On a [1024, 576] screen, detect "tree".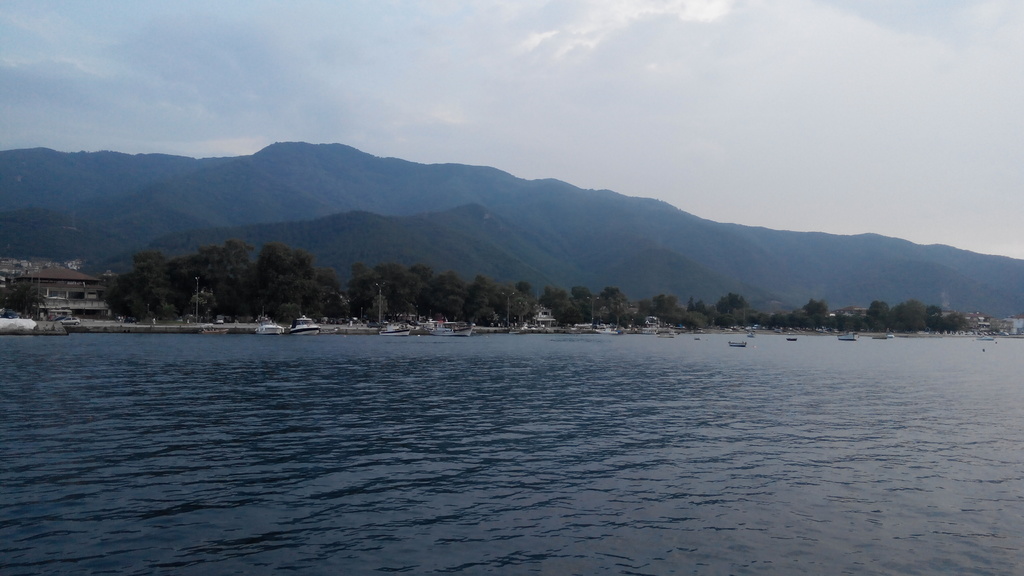
{"x1": 95, "y1": 256, "x2": 157, "y2": 324}.
